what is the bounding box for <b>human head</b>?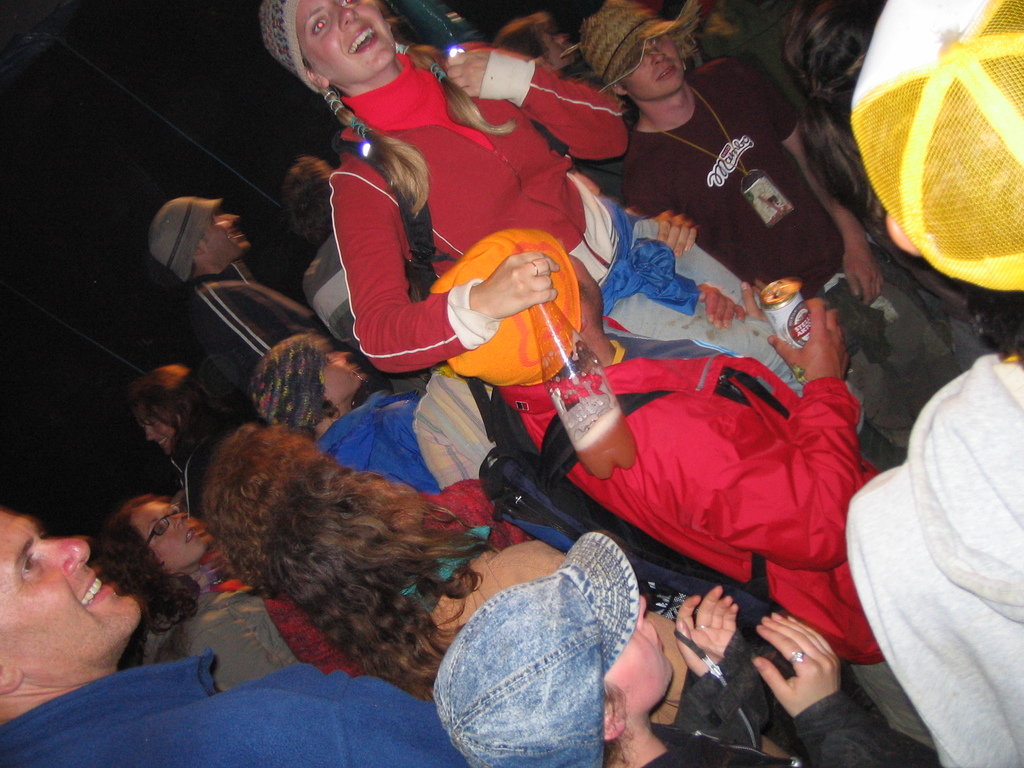
103:498:217:572.
